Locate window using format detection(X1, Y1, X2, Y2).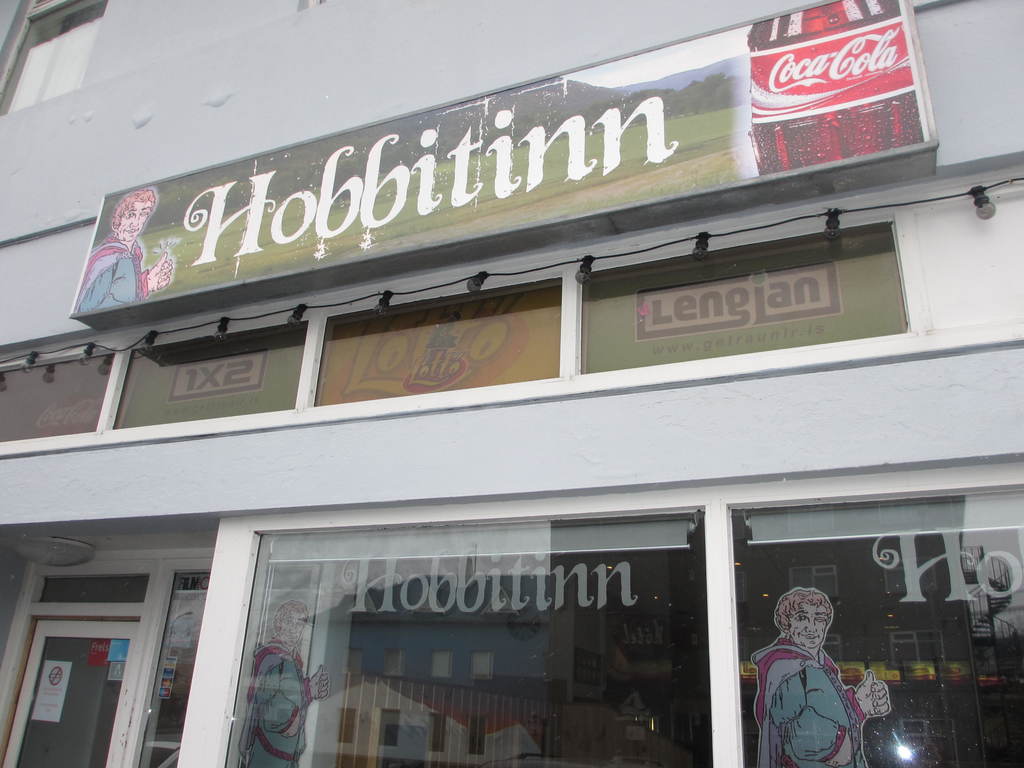
detection(0, 346, 113, 442).
